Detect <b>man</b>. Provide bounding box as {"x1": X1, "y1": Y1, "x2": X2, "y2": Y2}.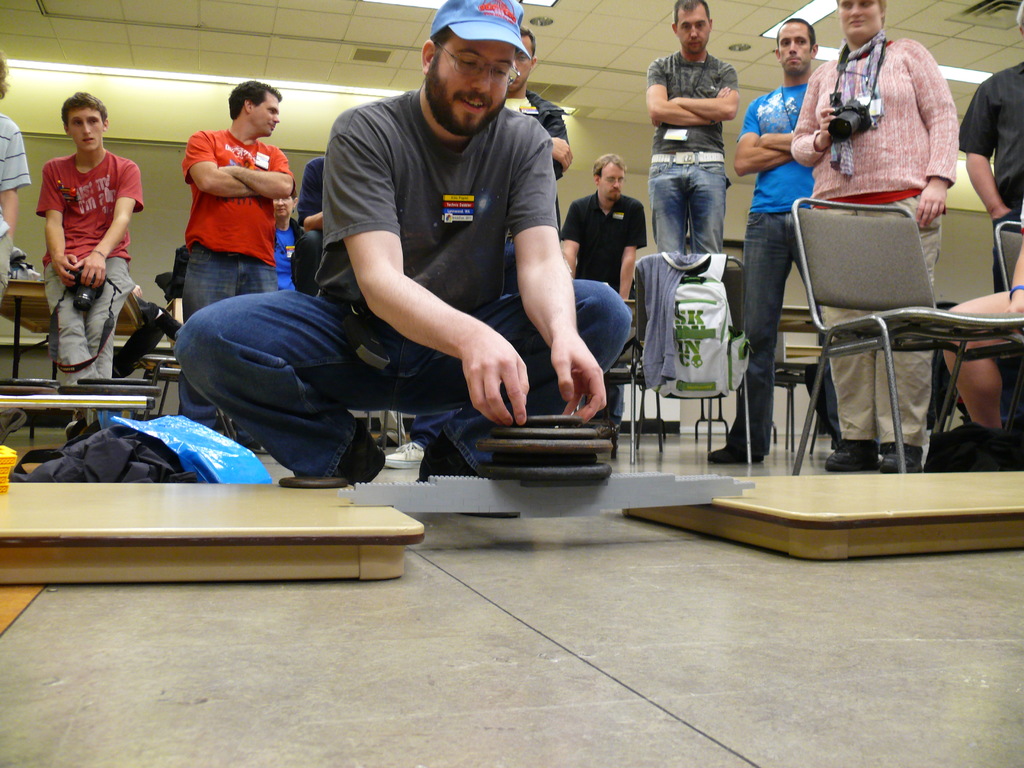
{"x1": 180, "y1": 81, "x2": 290, "y2": 431}.
